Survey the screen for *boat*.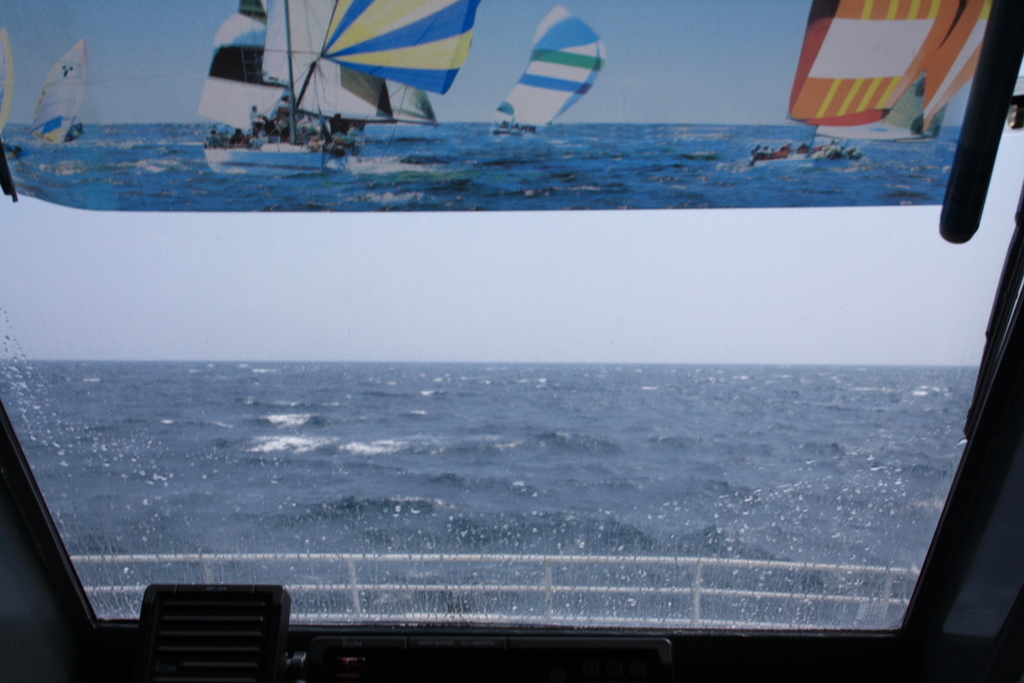
Survey found: Rect(28, 36, 89, 144).
